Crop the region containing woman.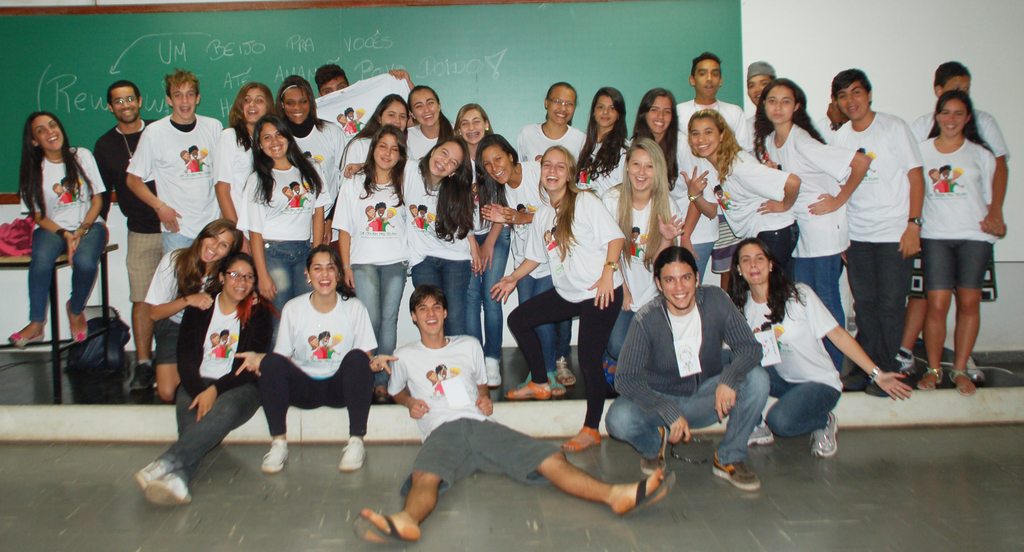
Crop region: (left=516, top=75, right=589, bottom=176).
